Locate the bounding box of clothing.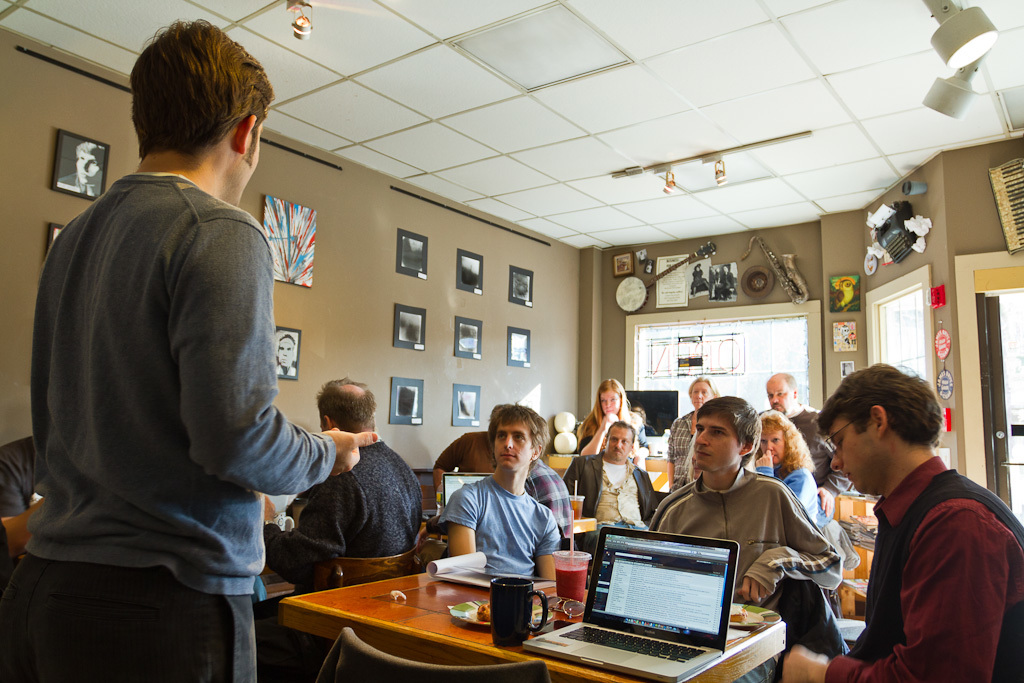
Bounding box: 39,165,328,682.
